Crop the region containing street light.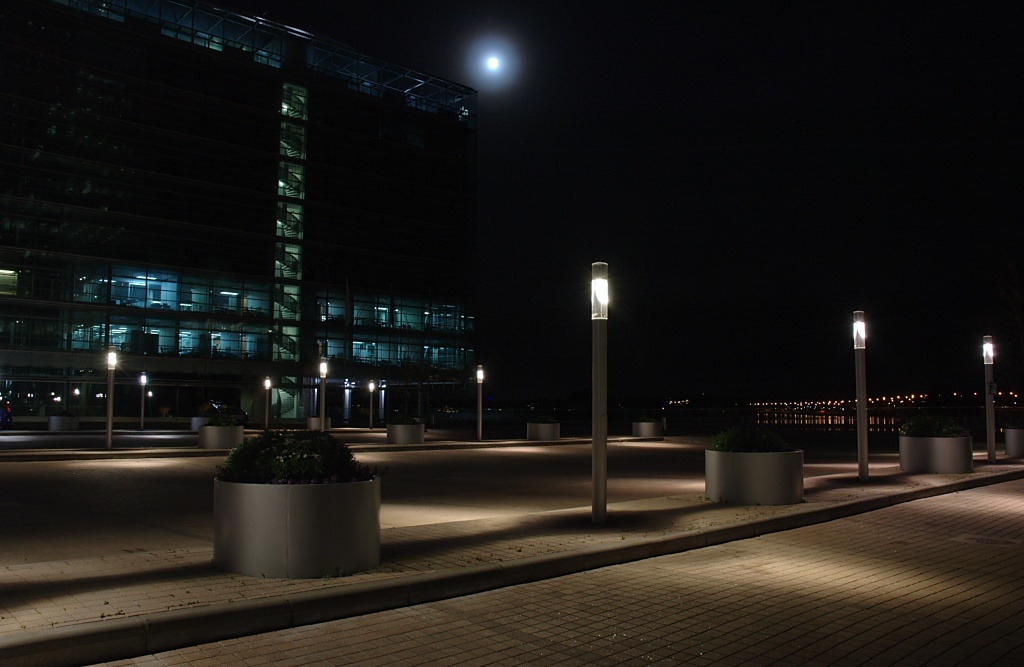
Crop region: 979,336,1001,466.
